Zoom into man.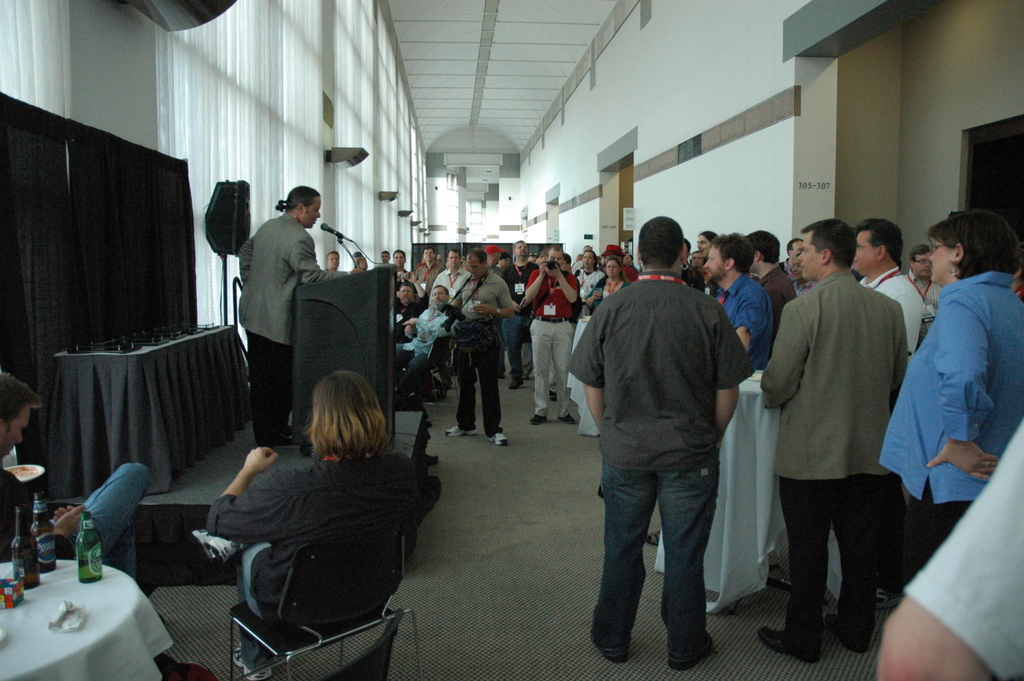
Zoom target: 392,287,464,406.
